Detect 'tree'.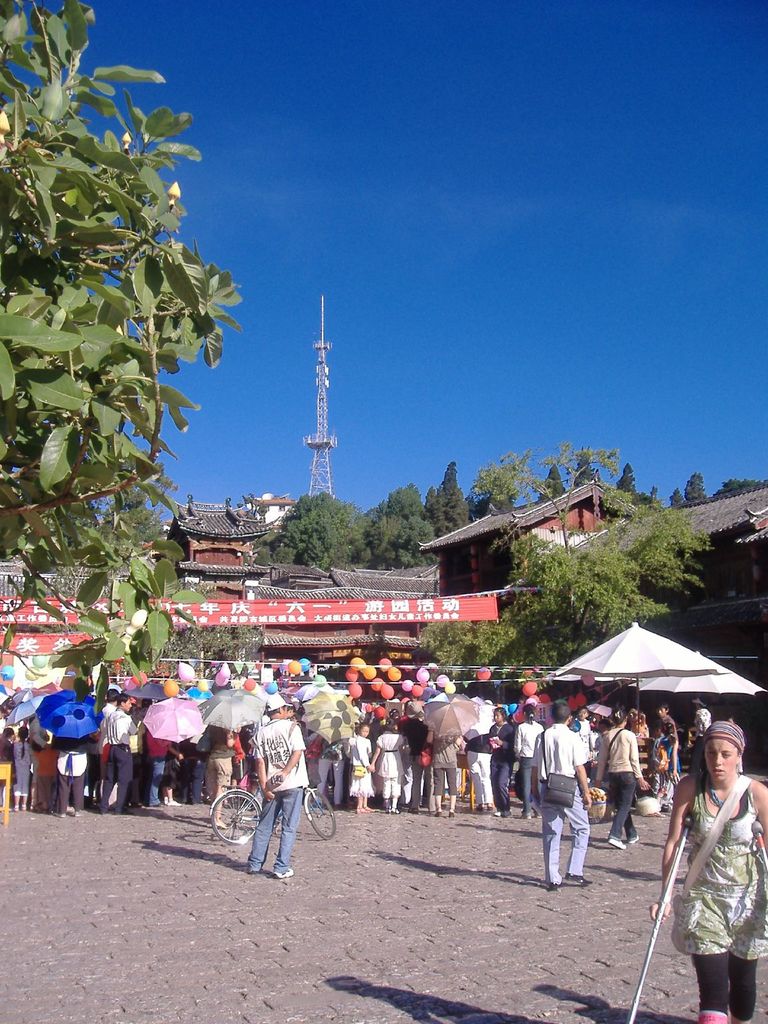
Detected at <region>616, 461, 639, 506</region>.
